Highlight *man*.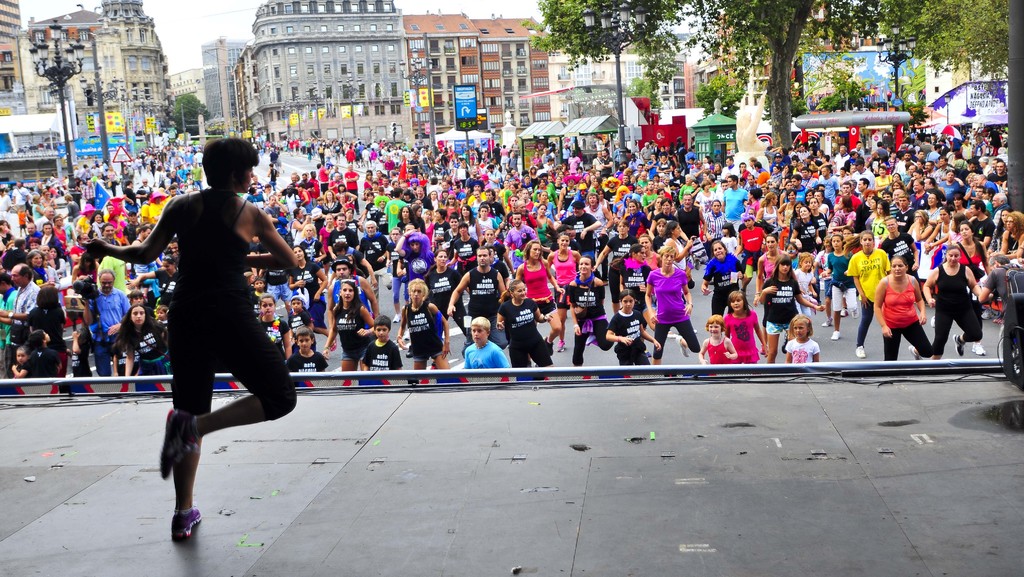
Highlighted region: pyautogui.locateOnScreen(327, 172, 340, 193).
